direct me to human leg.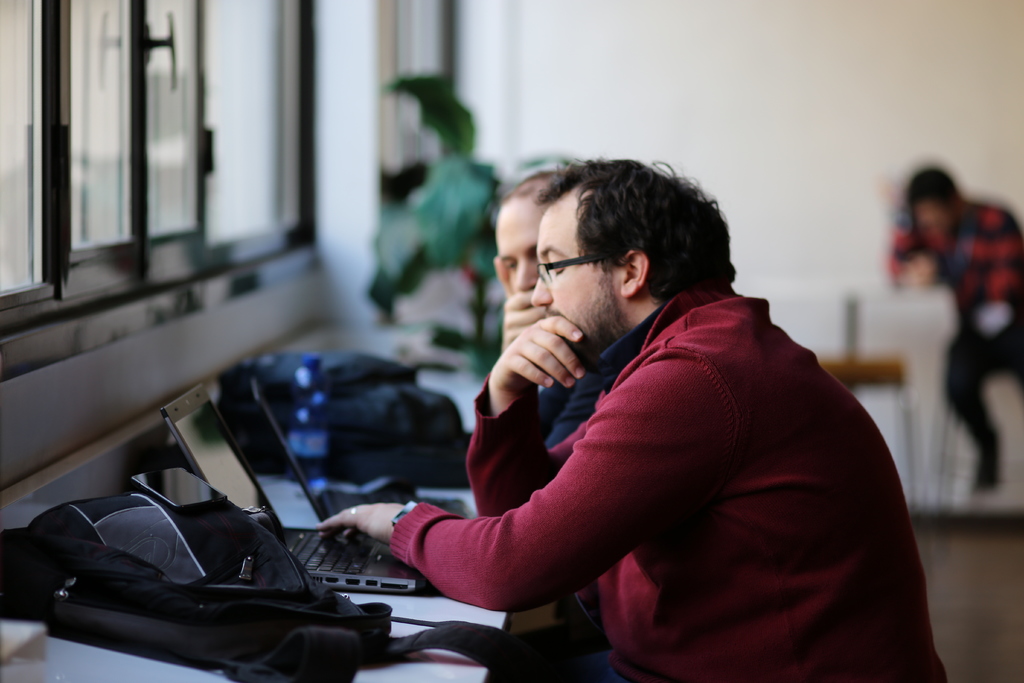
Direction: (938,323,1000,486).
